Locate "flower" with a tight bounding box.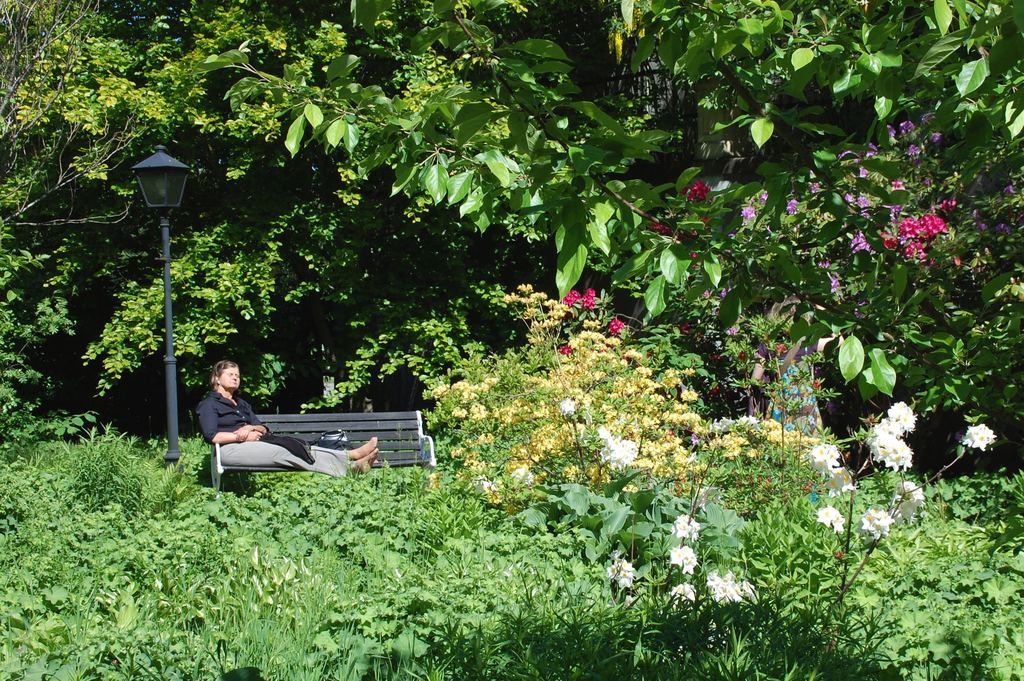
(891,117,913,134).
